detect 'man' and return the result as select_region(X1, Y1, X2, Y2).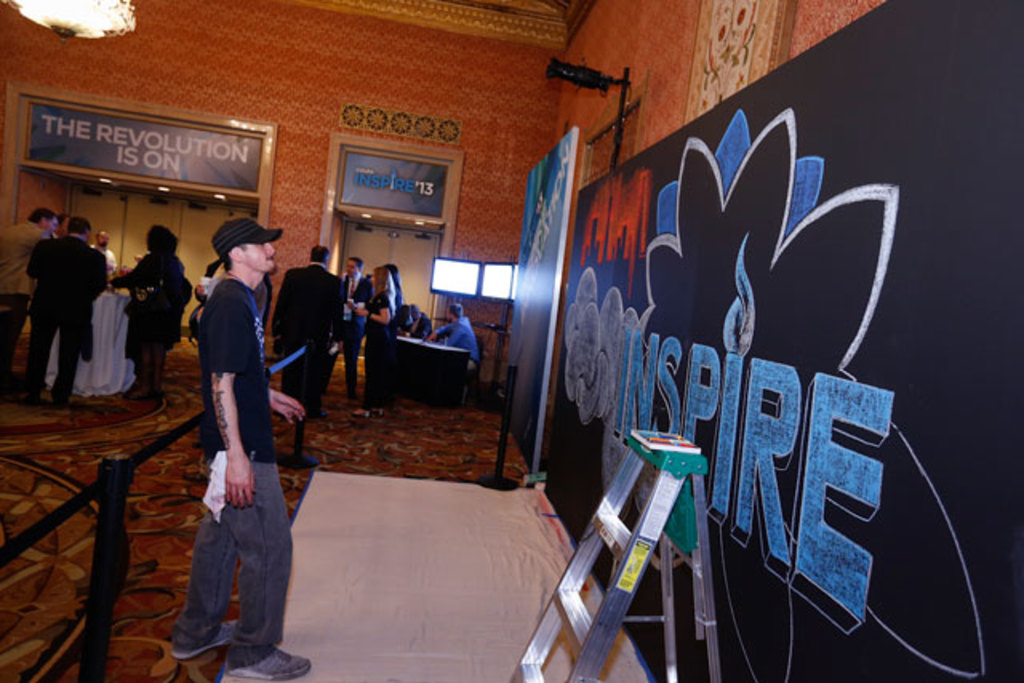
select_region(13, 203, 102, 411).
